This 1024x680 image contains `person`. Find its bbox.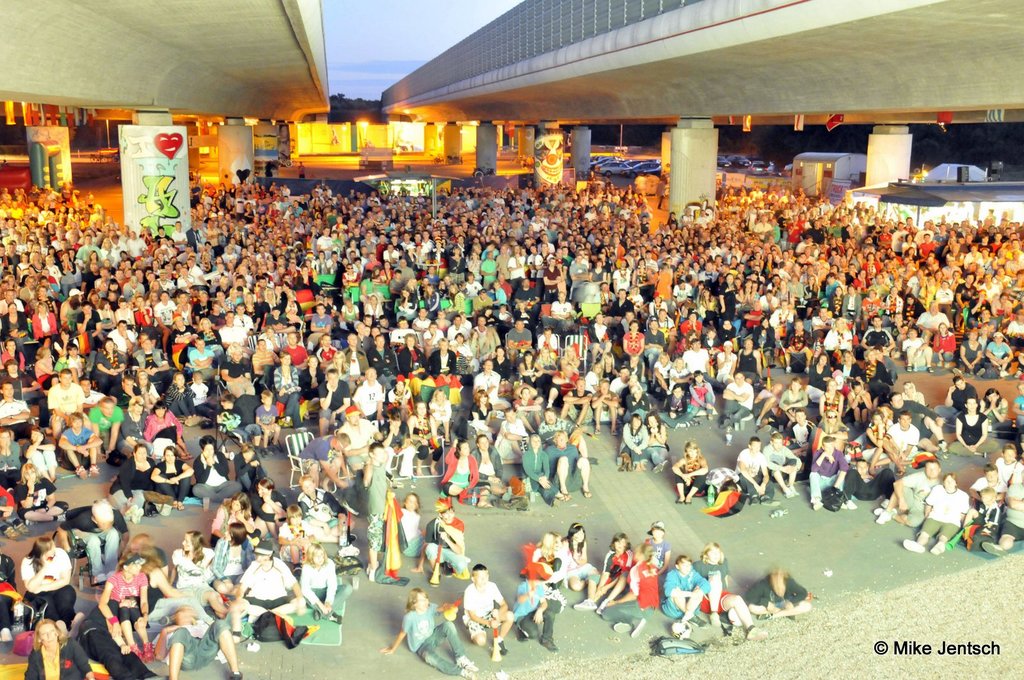
755:381:783:429.
